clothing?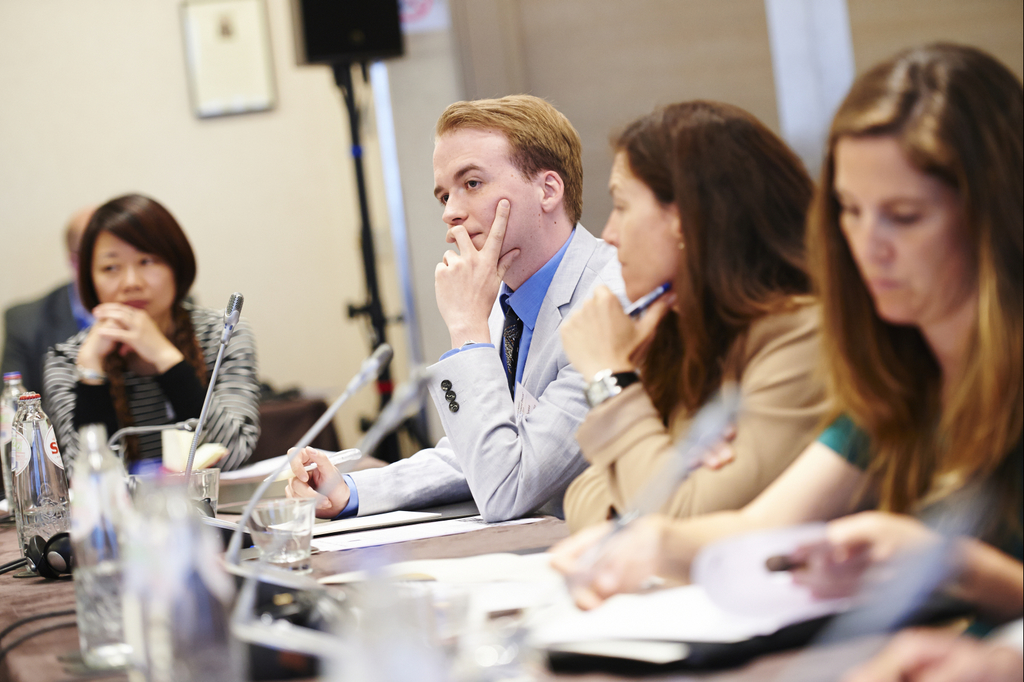
[x1=829, y1=363, x2=1023, y2=633]
